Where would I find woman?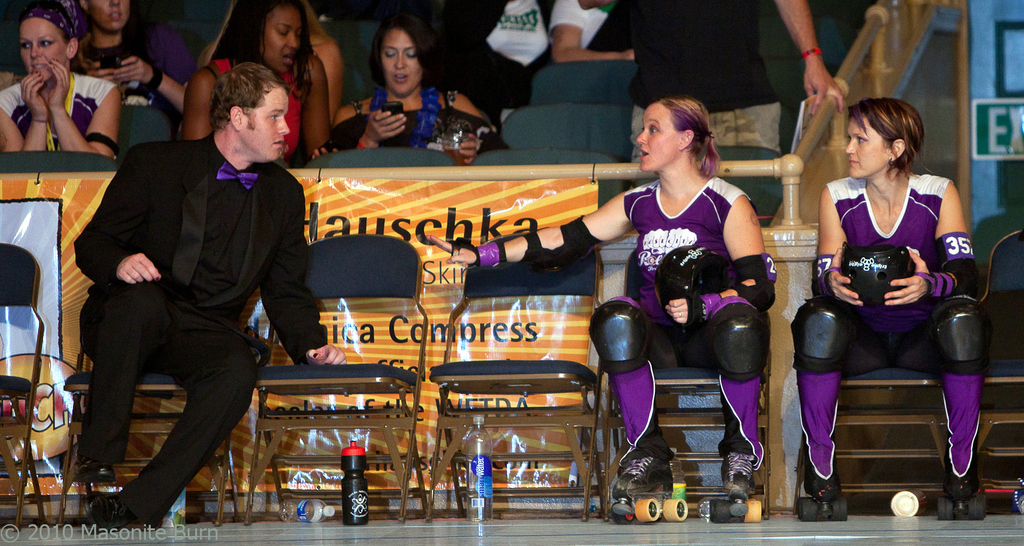
At detection(450, 95, 774, 502).
